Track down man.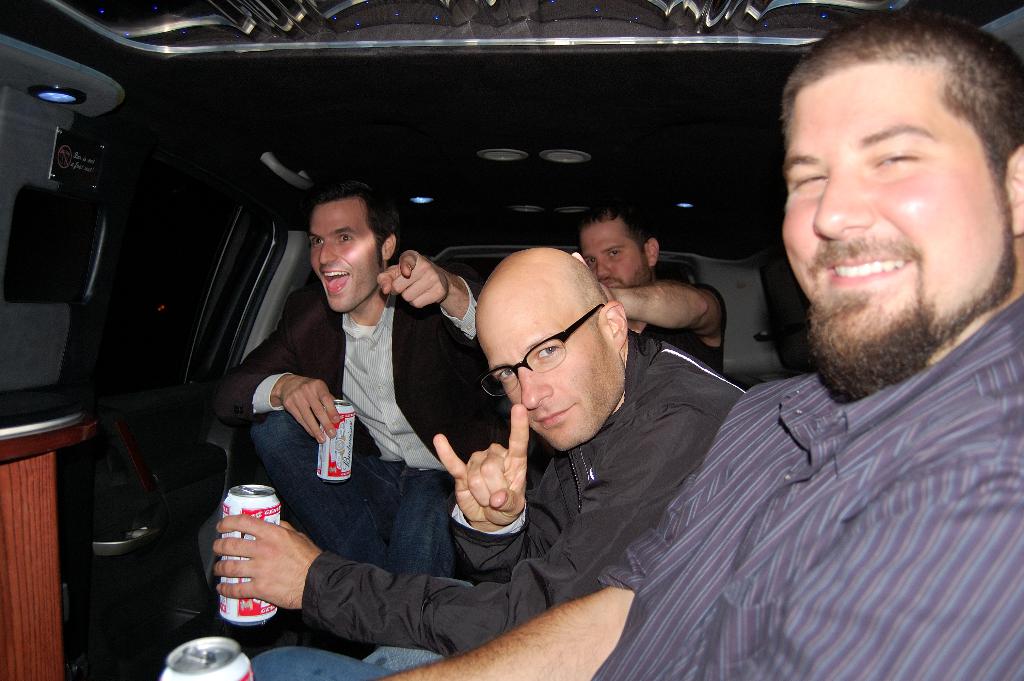
Tracked to {"x1": 271, "y1": 12, "x2": 1023, "y2": 680}.
